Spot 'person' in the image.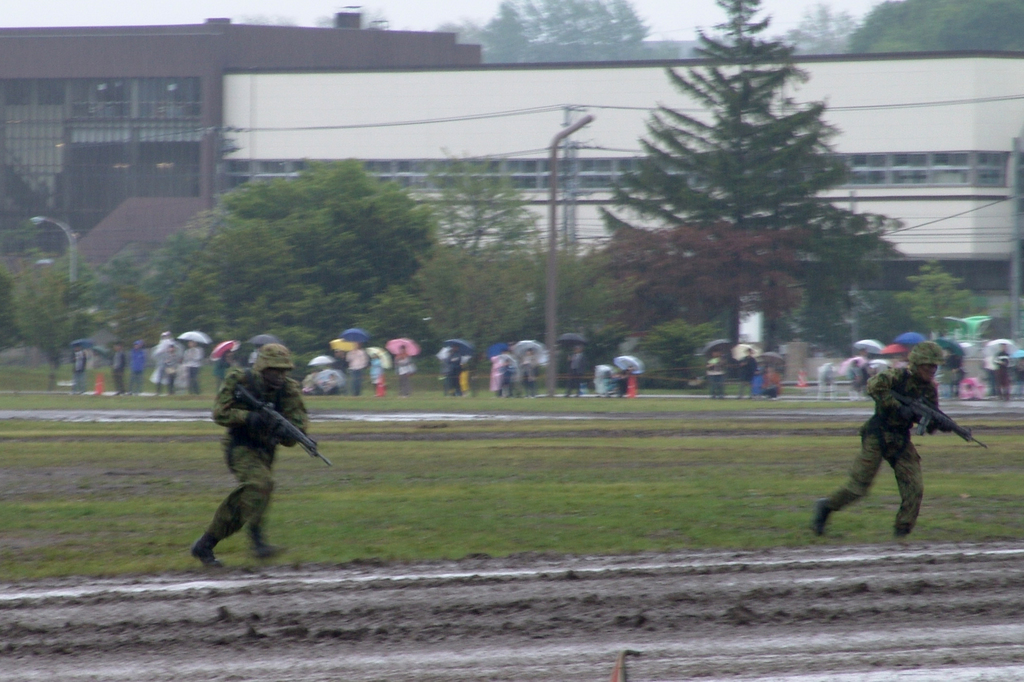
'person' found at BBox(184, 337, 204, 399).
